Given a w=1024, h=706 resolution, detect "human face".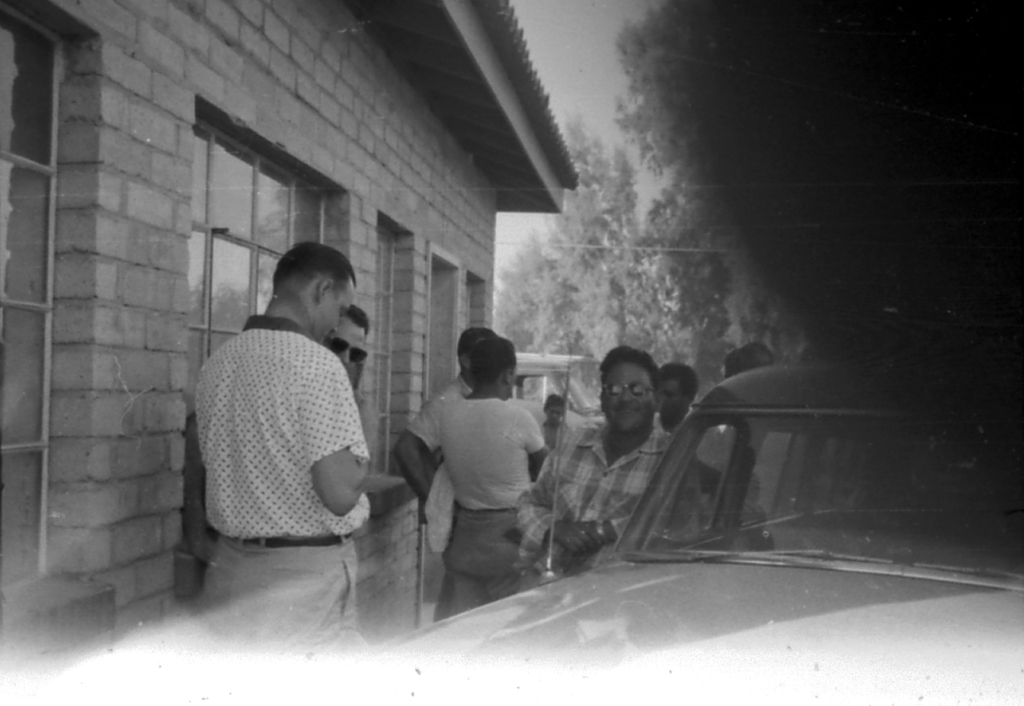
321 274 356 347.
